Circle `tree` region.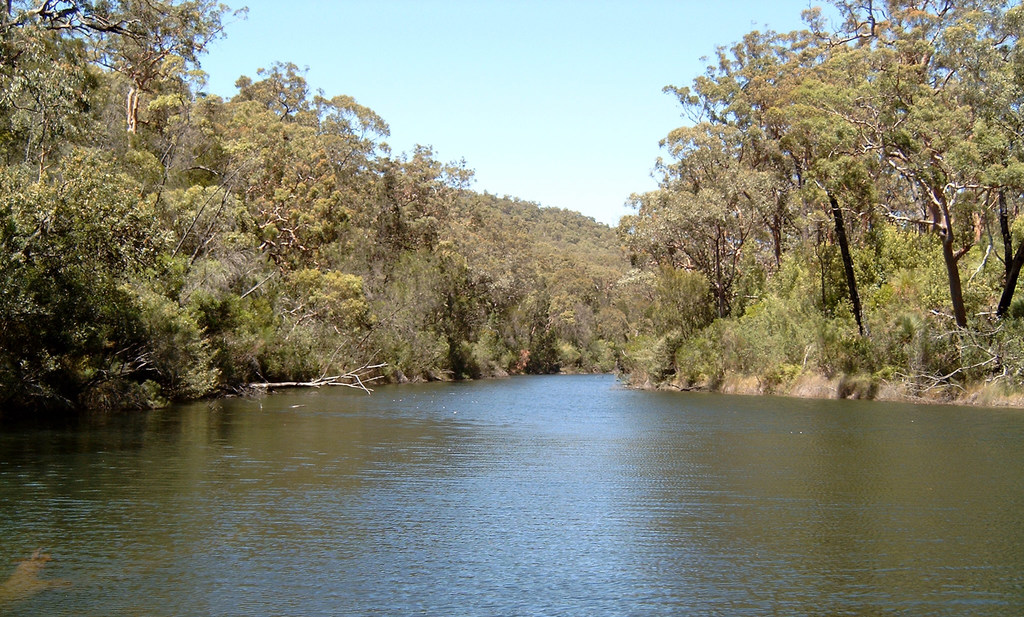
Region: bbox=(356, 134, 480, 249).
